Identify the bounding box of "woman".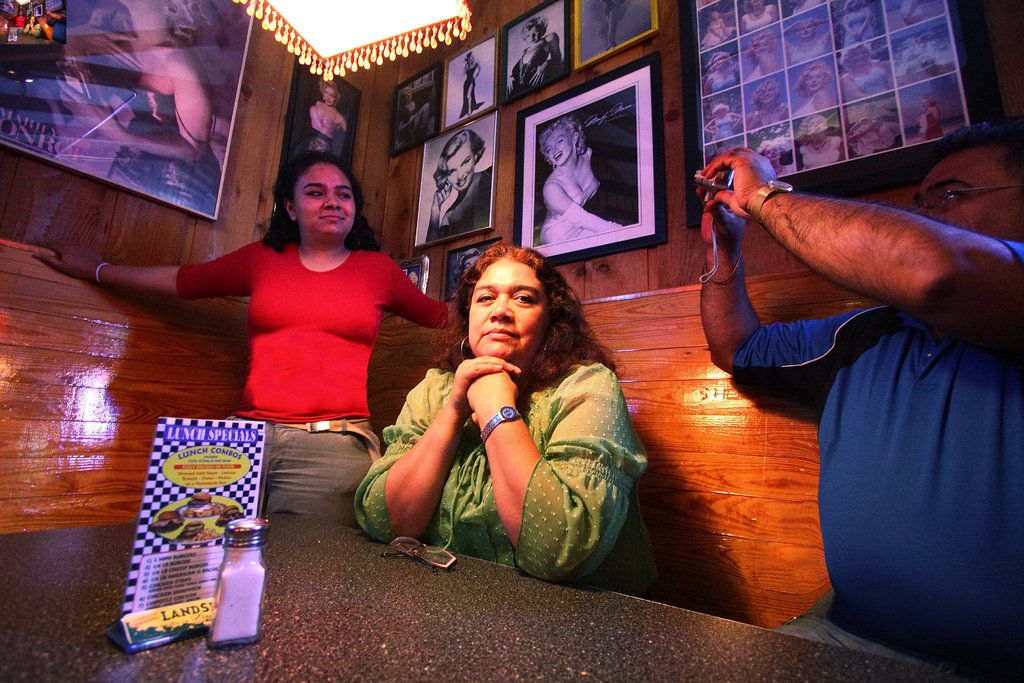
region(746, 29, 778, 84).
